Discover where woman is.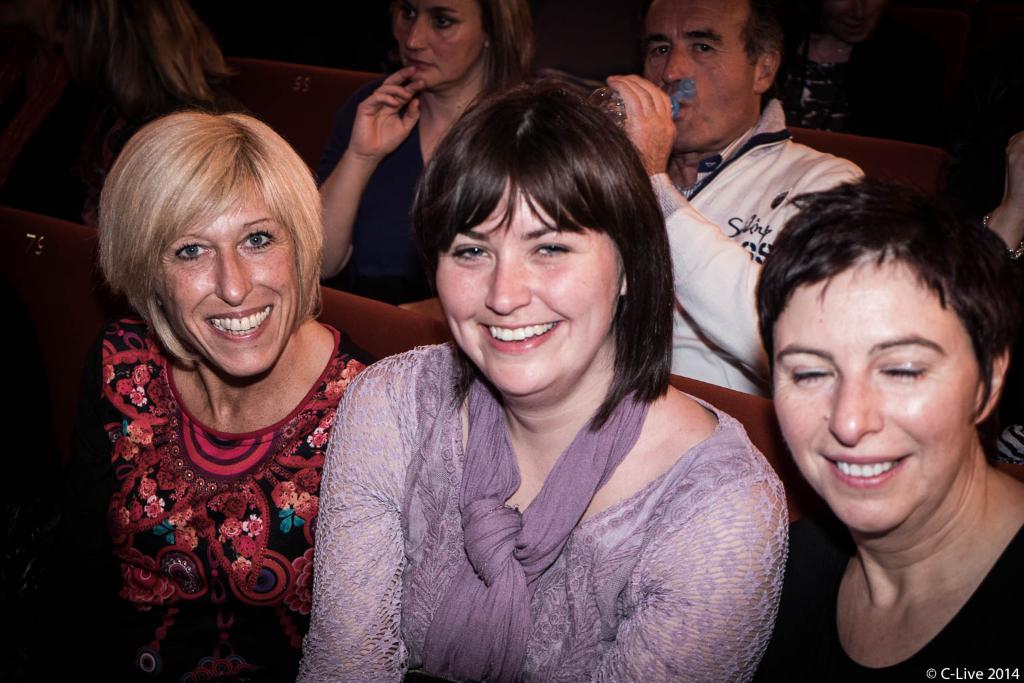
Discovered at (749,172,1023,682).
